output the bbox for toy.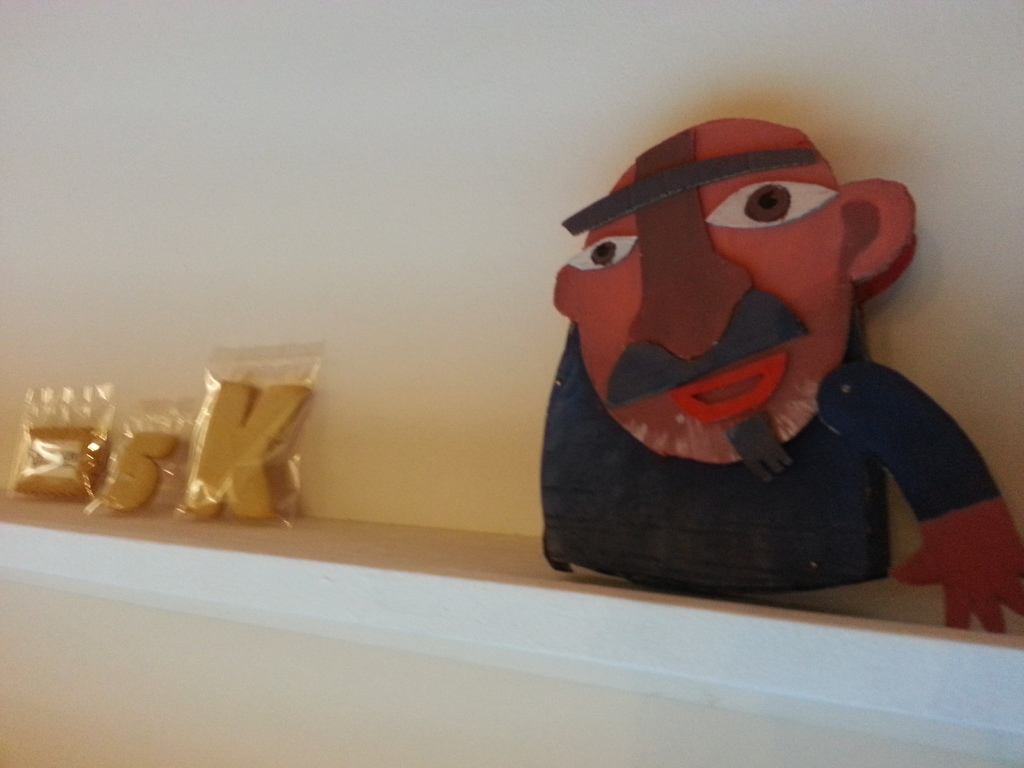
<region>168, 352, 326, 541</region>.
